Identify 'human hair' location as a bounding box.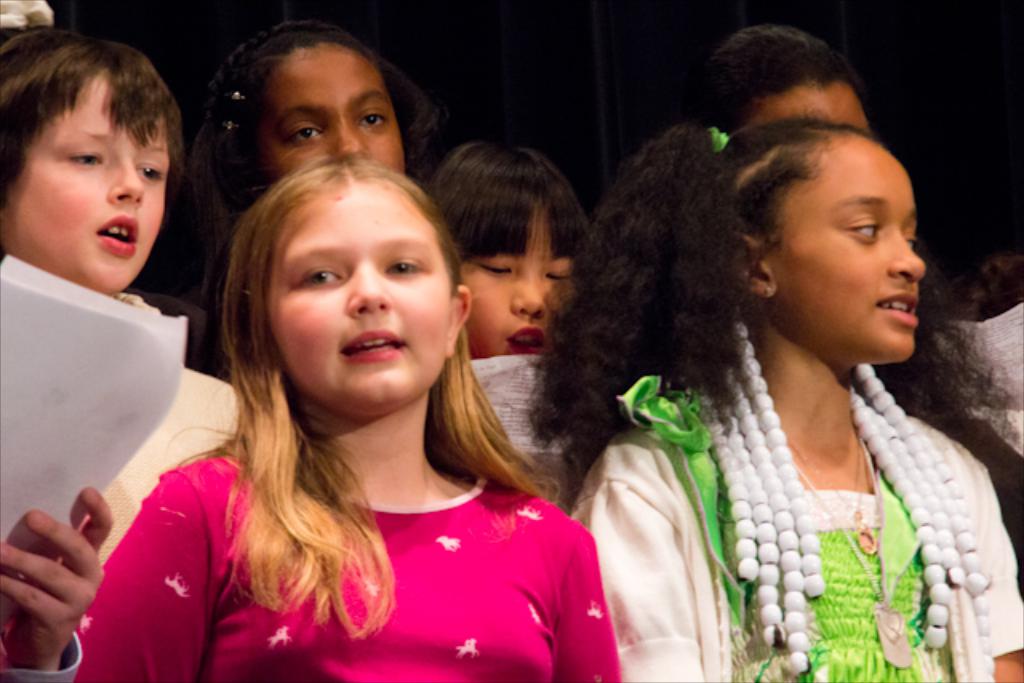
detection(187, 139, 494, 576).
